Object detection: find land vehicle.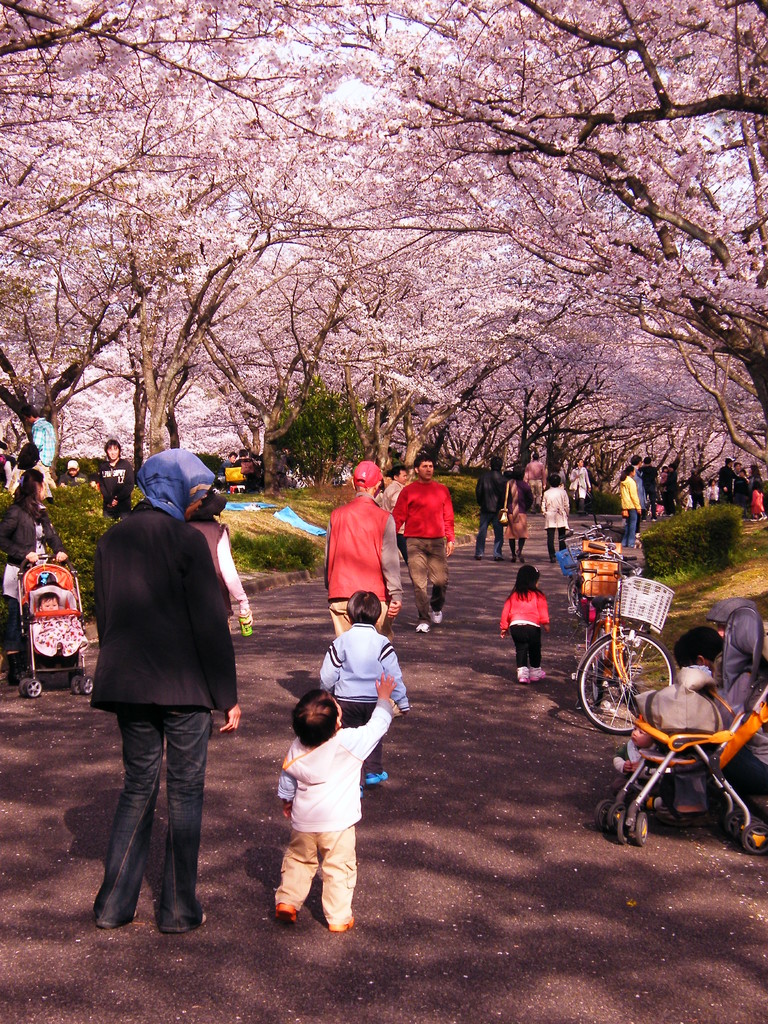
locate(18, 557, 88, 697).
